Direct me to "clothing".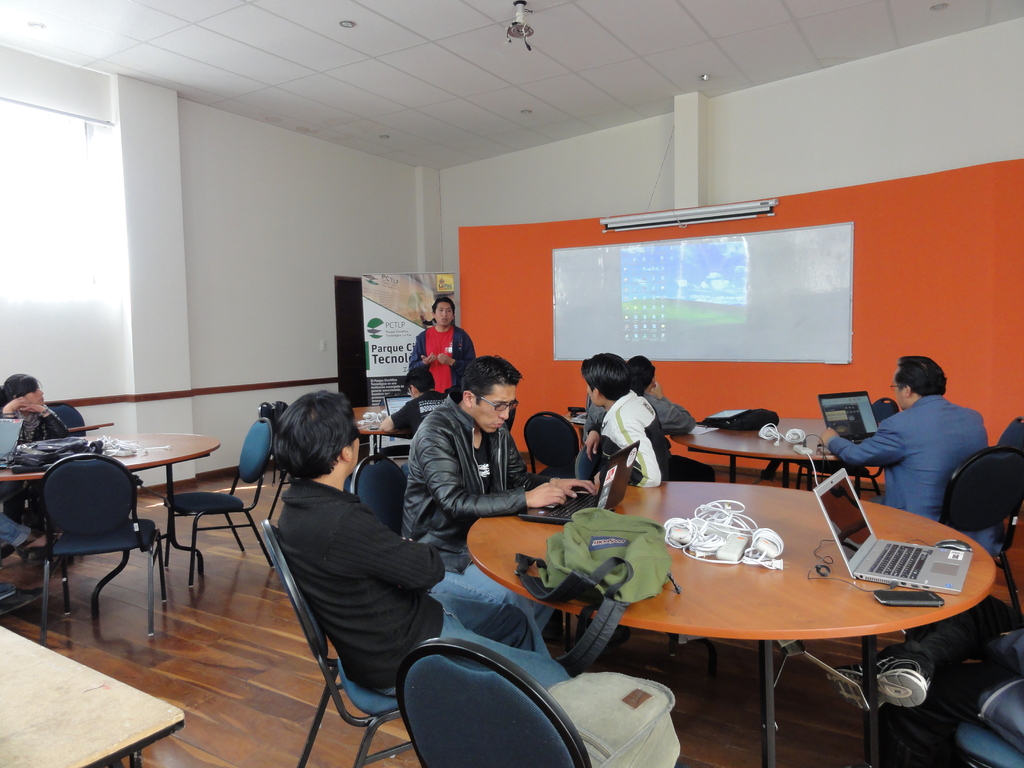
Direction: crop(824, 387, 994, 544).
